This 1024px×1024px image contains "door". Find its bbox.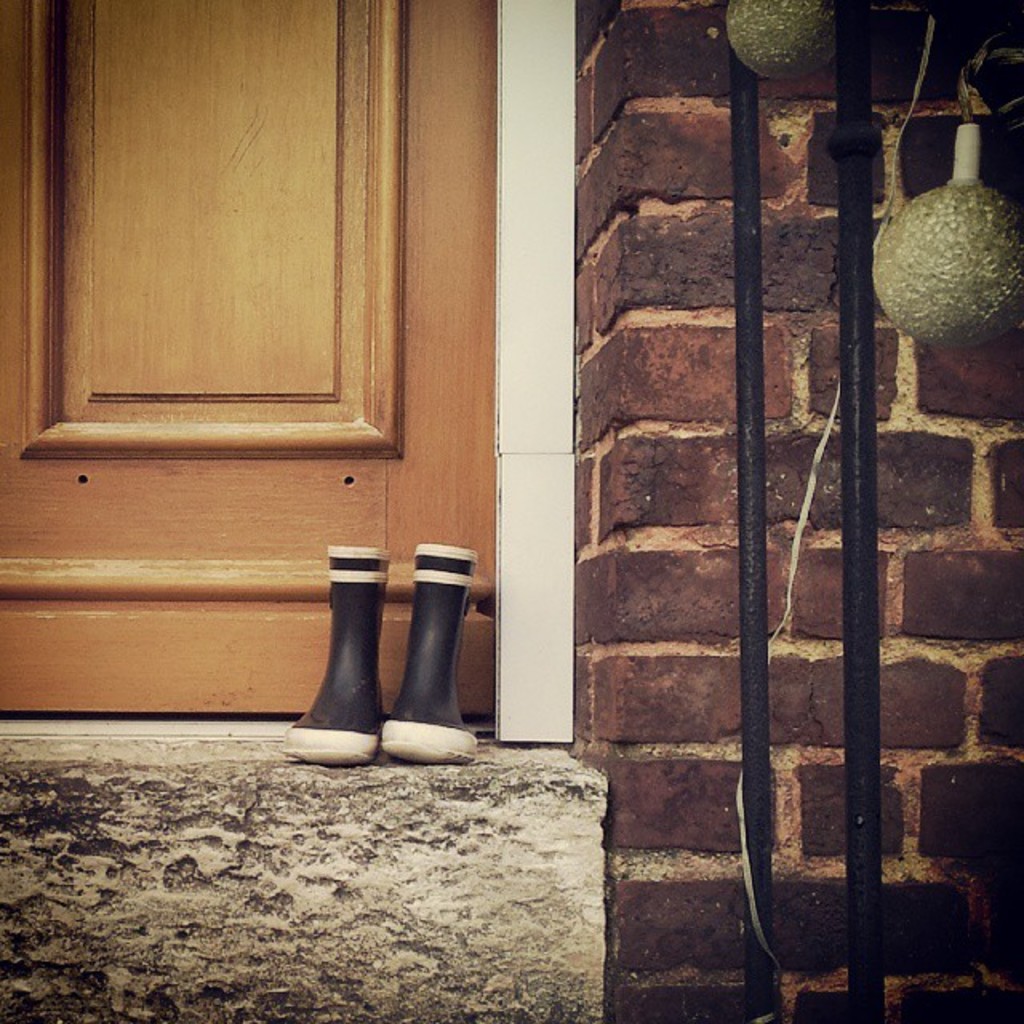
bbox(0, 0, 498, 723).
